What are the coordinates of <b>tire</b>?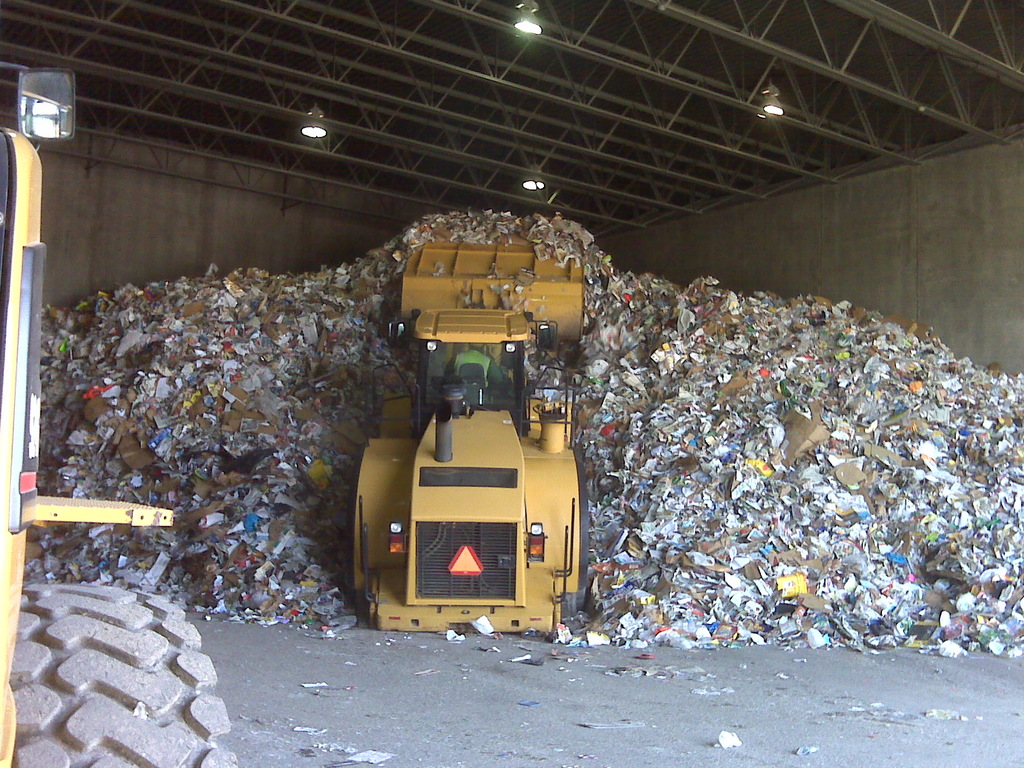
rect(0, 565, 249, 767).
